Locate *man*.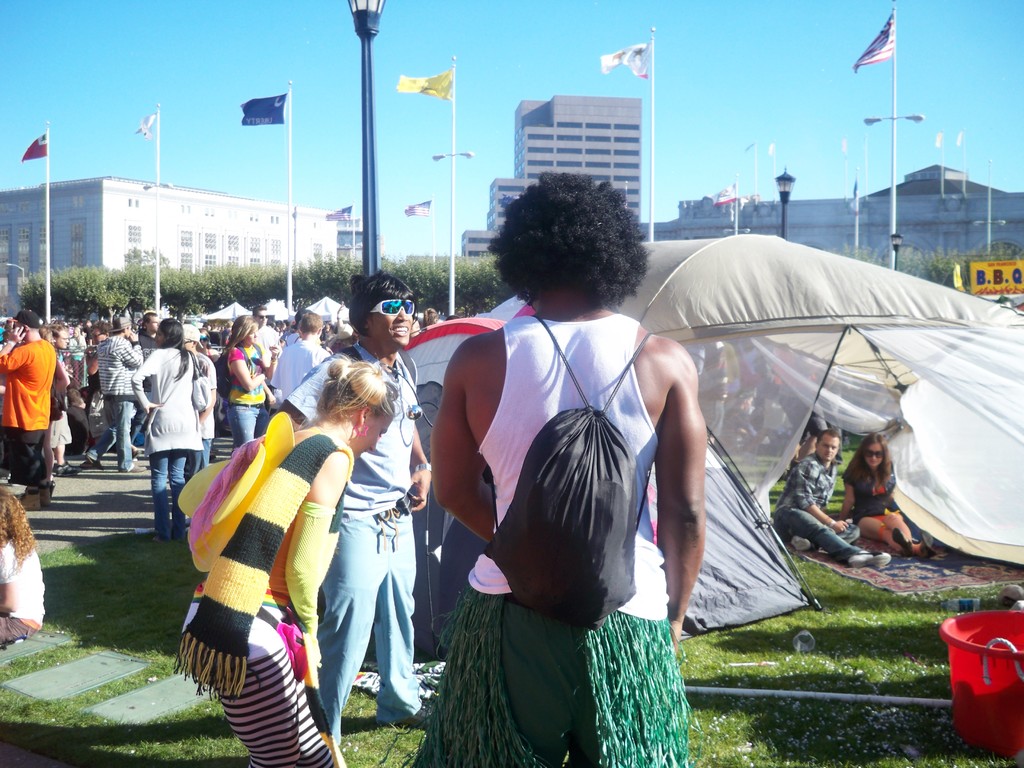
Bounding box: [left=84, top=315, right=141, bottom=474].
